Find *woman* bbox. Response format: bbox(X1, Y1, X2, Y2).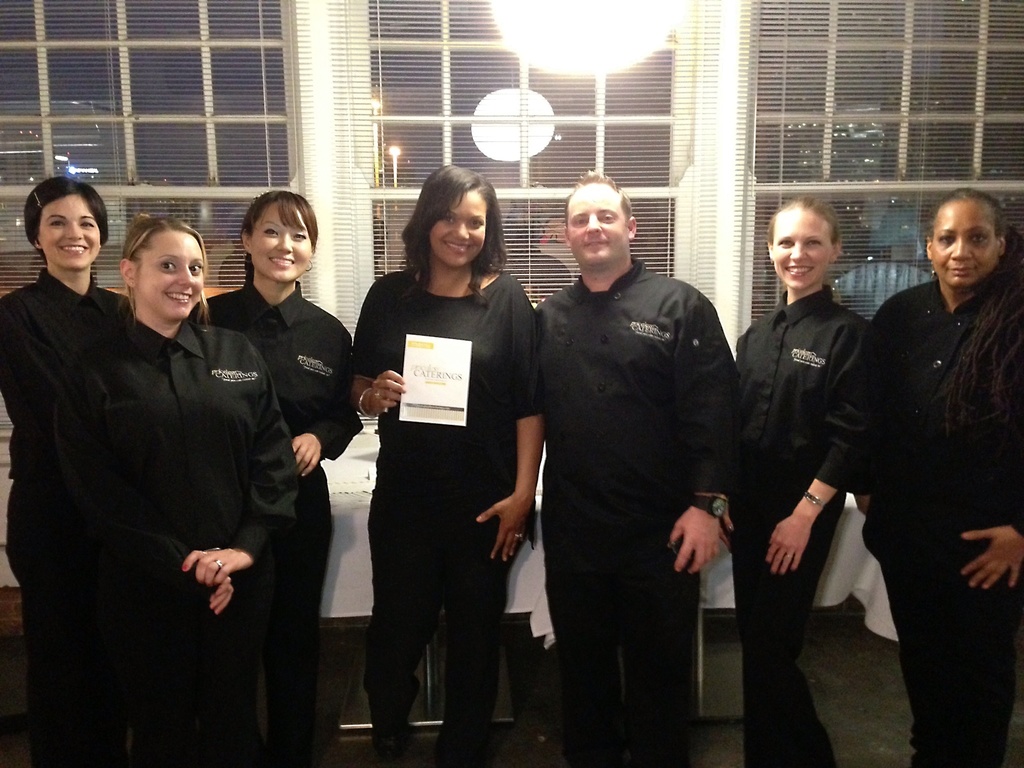
bbox(191, 186, 360, 767).
